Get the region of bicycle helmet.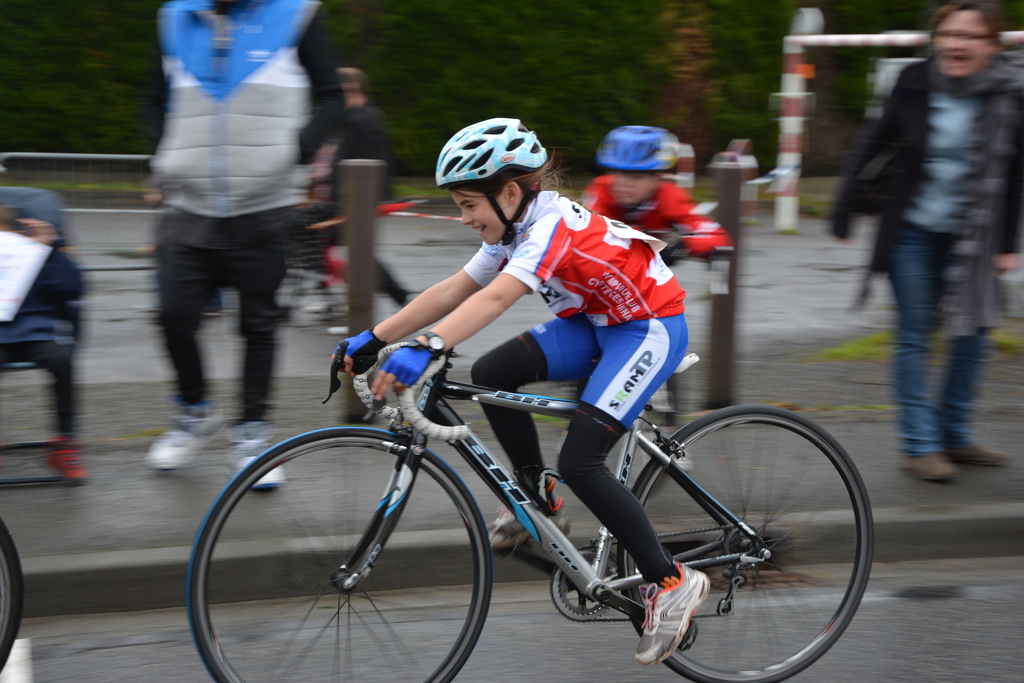
598 120 683 168.
